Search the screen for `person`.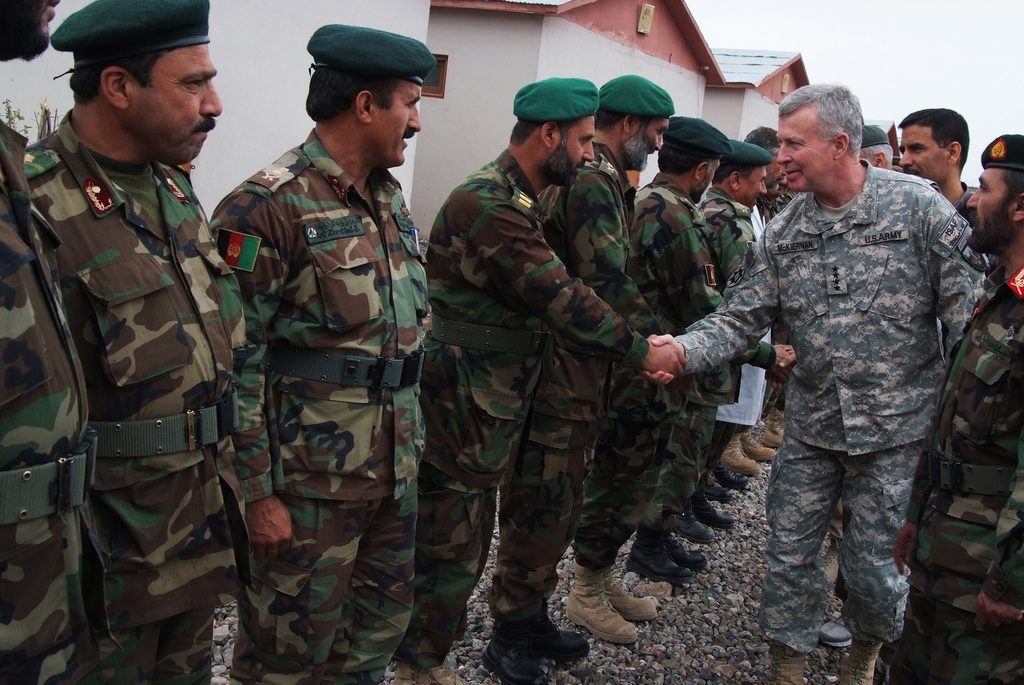
Found at left=538, top=76, right=664, bottom=646.
